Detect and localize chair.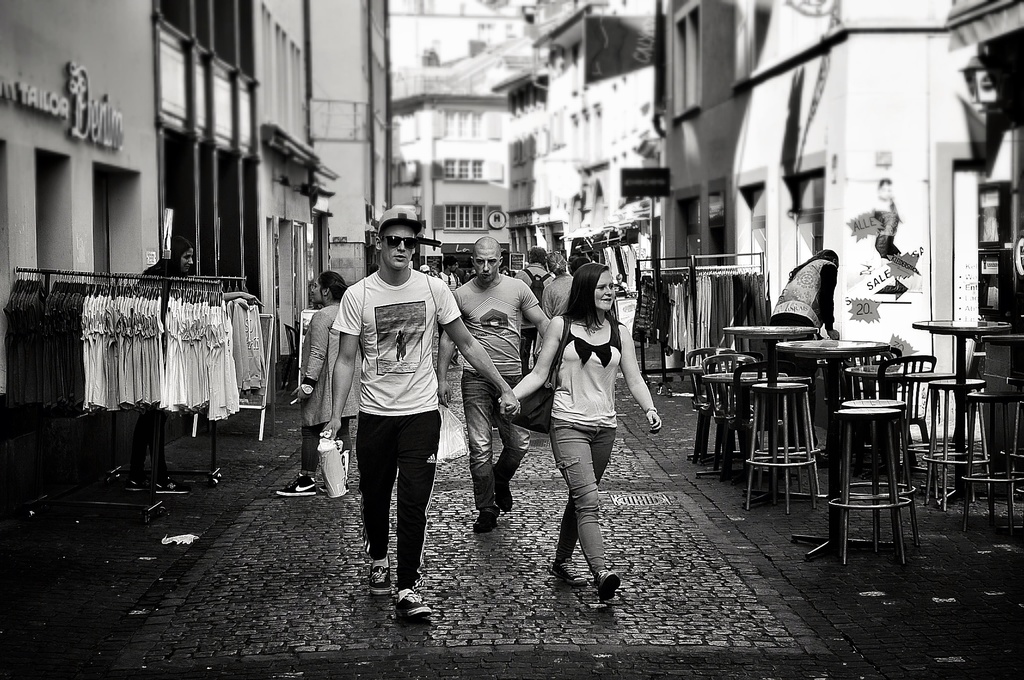
Localized at bbox=(685, 338, 733, 449).
